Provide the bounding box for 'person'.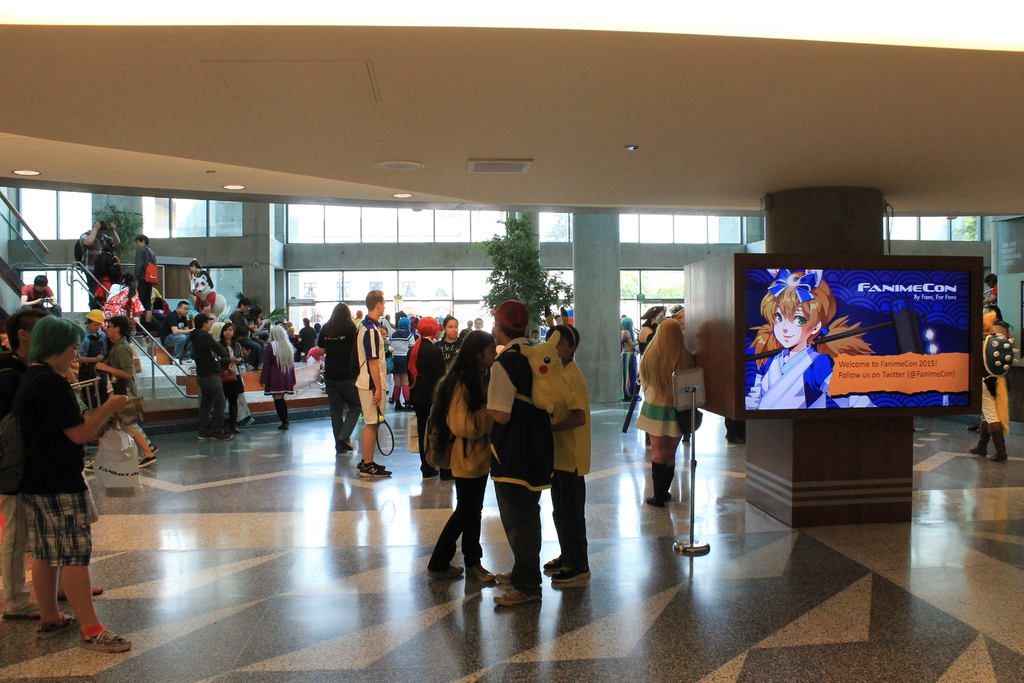
92 252 121 308.
